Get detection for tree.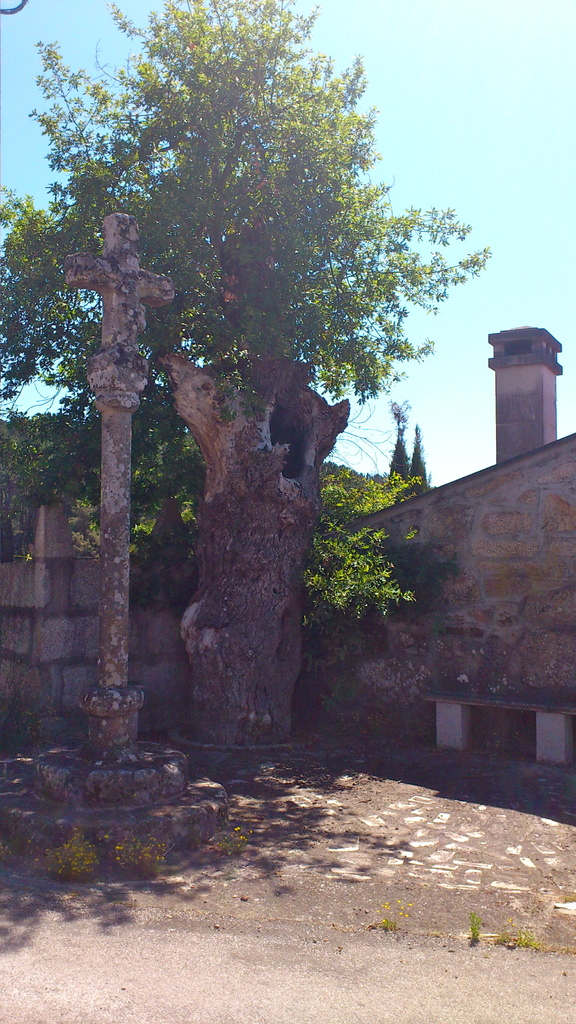
Detection: (left=56, top=1, right=495, bottom=746).
